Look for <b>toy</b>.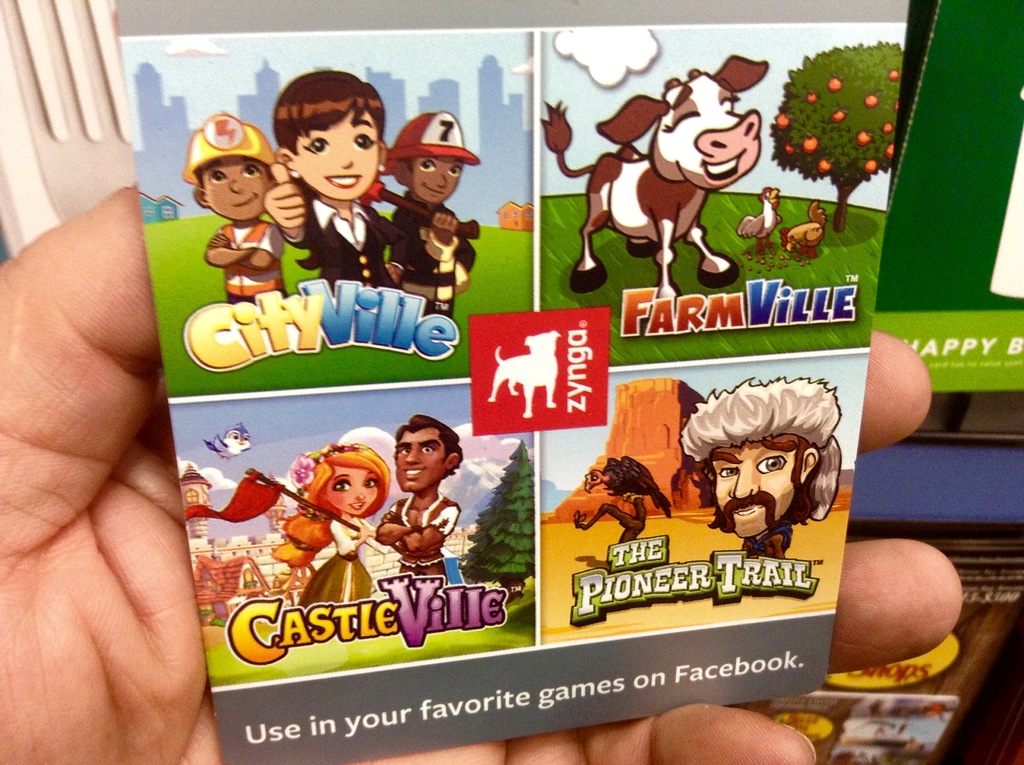
Found: (x1=271, y1=442, x2=399, y2=656).
